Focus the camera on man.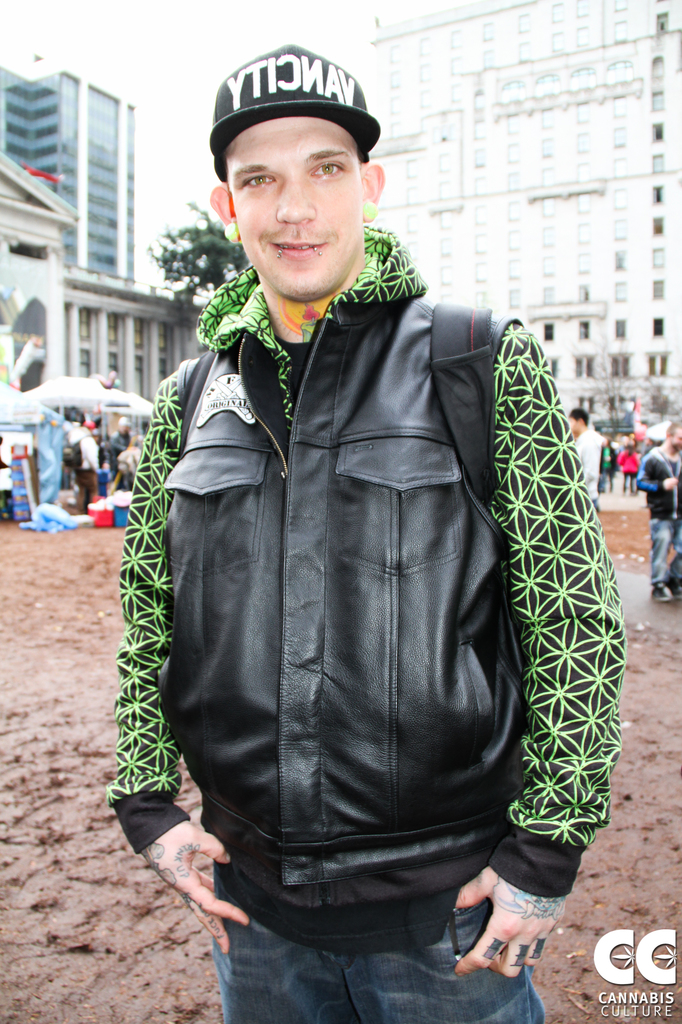
Focus region: {"x1": 636, "y1": 428, "x2": 681, "y2": 597}.
